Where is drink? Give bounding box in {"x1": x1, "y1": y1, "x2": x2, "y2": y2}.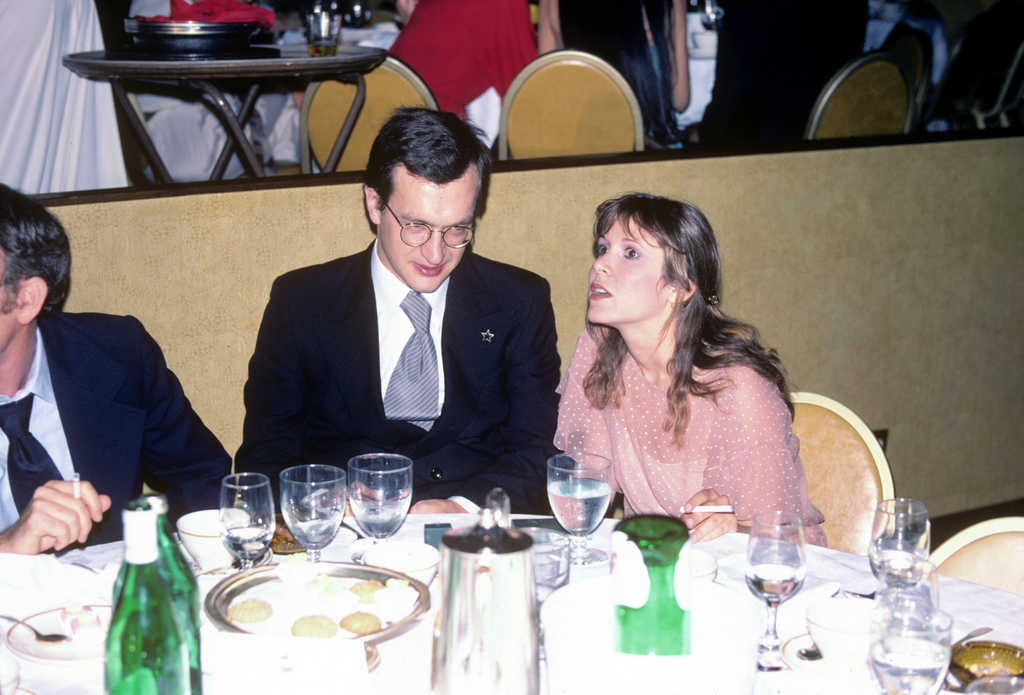
{"x1": 349, "y1": 495, "x2": 408, "y2": 541}.
